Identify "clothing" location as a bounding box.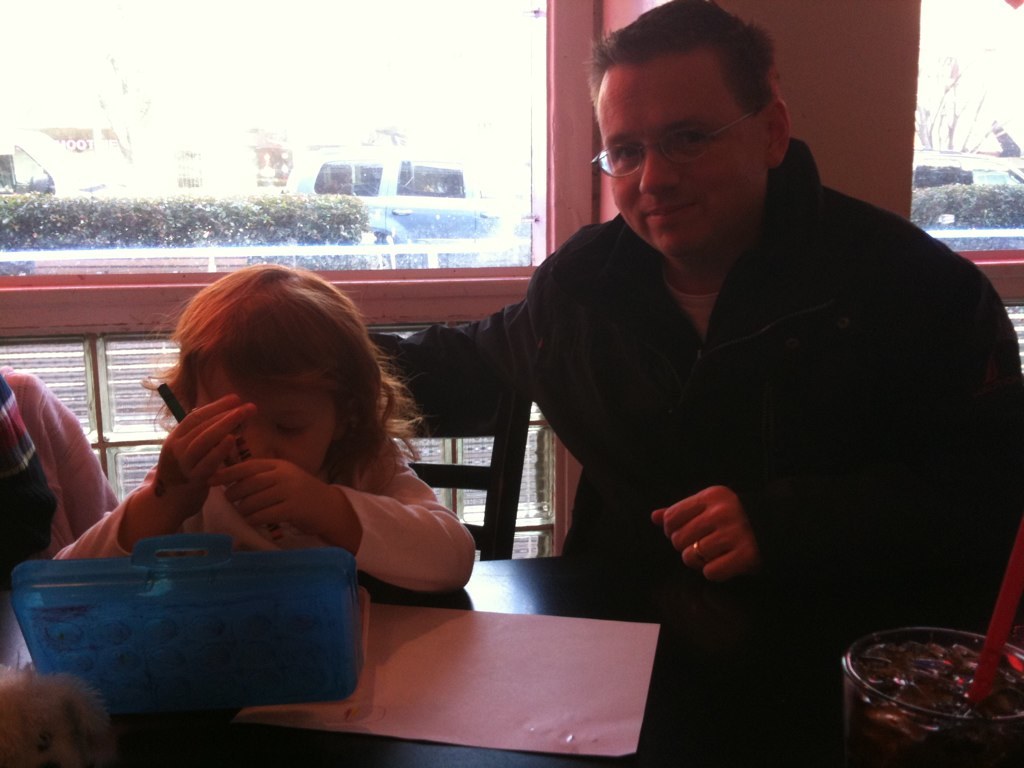
bbox=(457, 170, 1018, 660).
